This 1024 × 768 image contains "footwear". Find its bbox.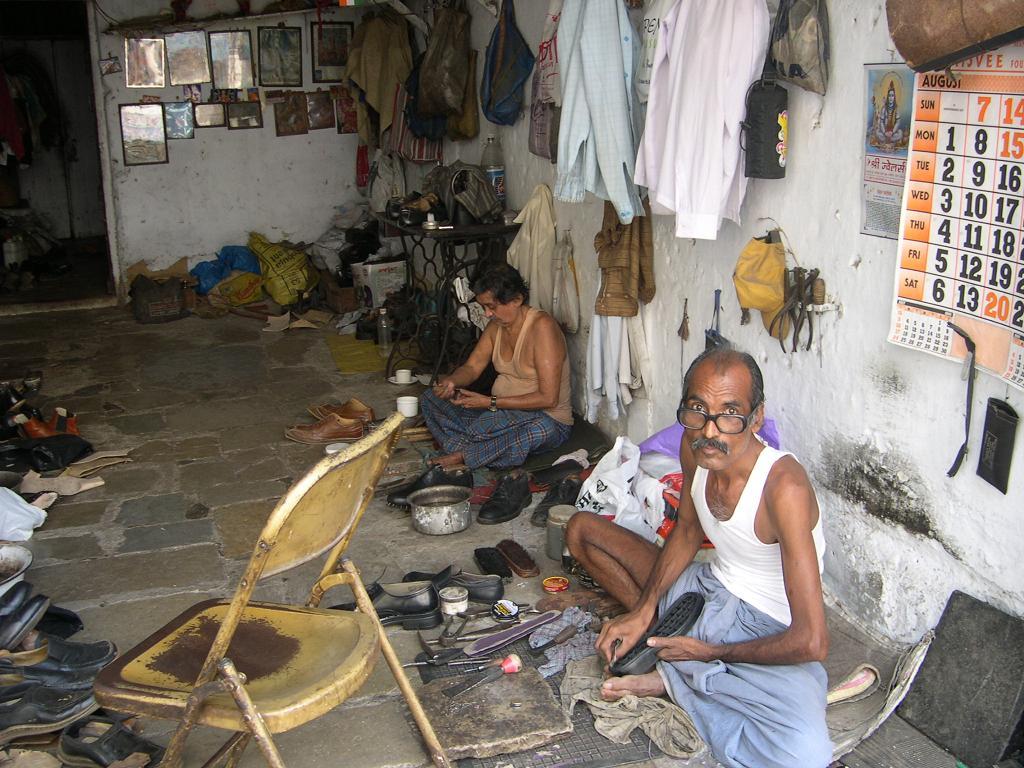
{"left": 478, "top": 470, "right": 538, "bottom": 524}.
